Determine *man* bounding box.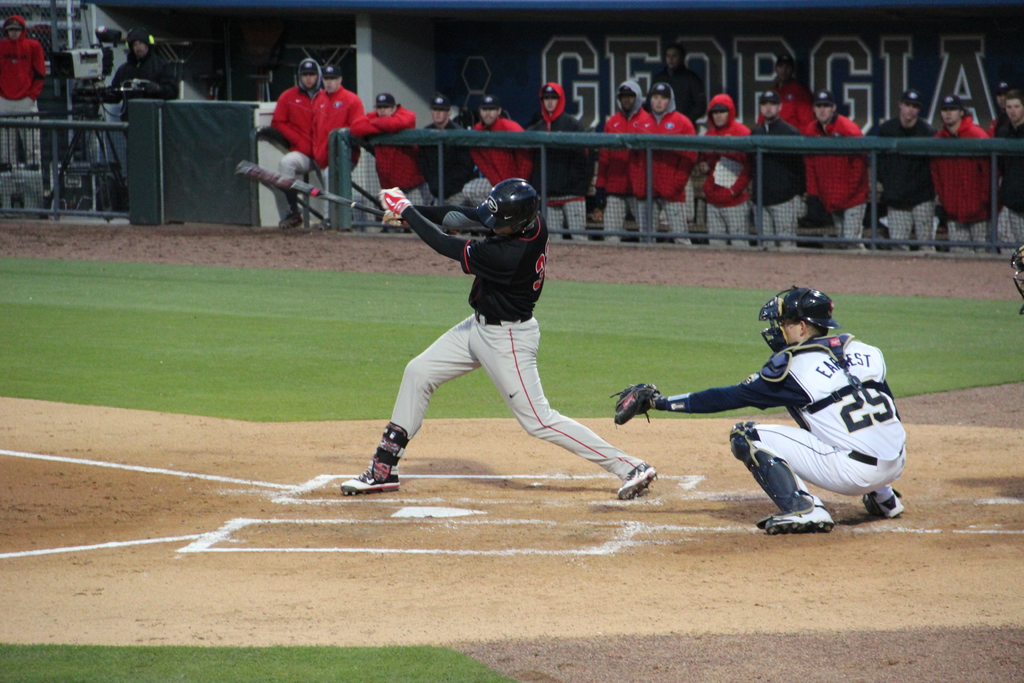
Determined: x1=340, y1=178, x2=653, y2=500.
